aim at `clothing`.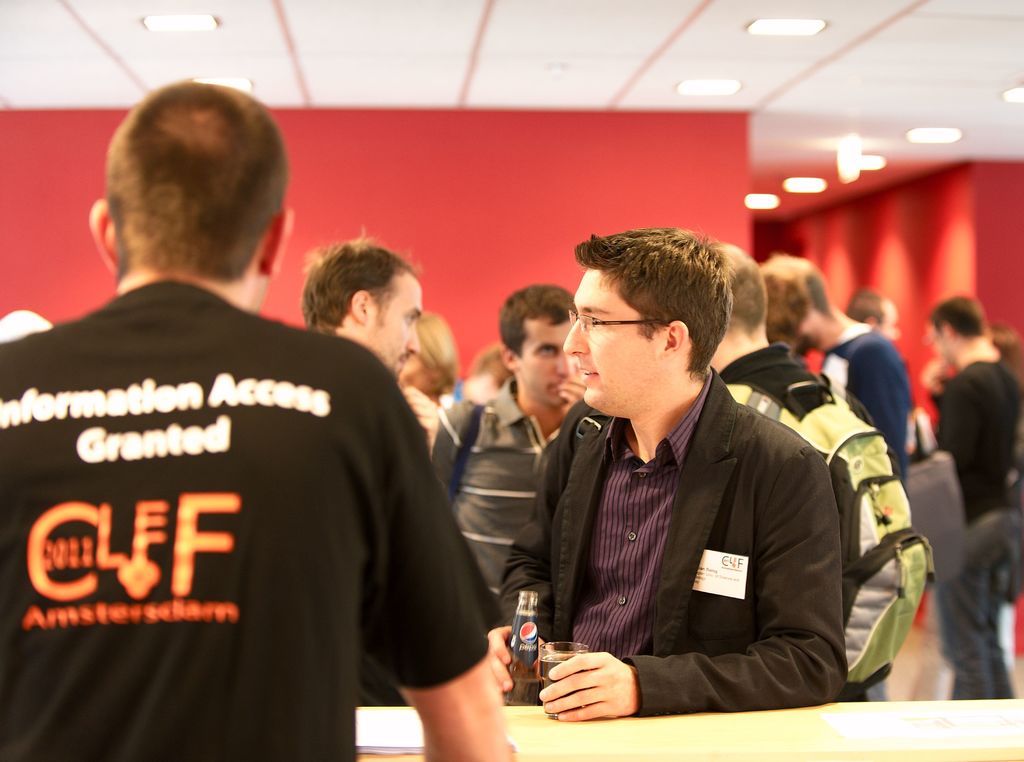
Aimed at x1=536 y1=371 x2=856 y2=724.
